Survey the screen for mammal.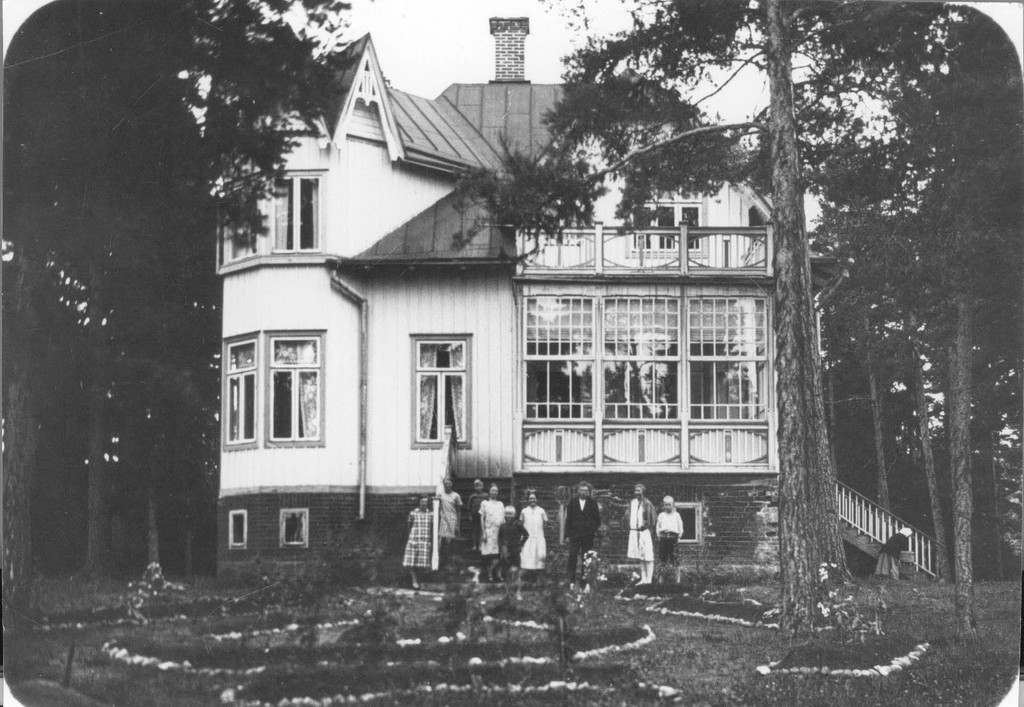
Survey found: [left=565, top=480, right=601, bottom=578].
